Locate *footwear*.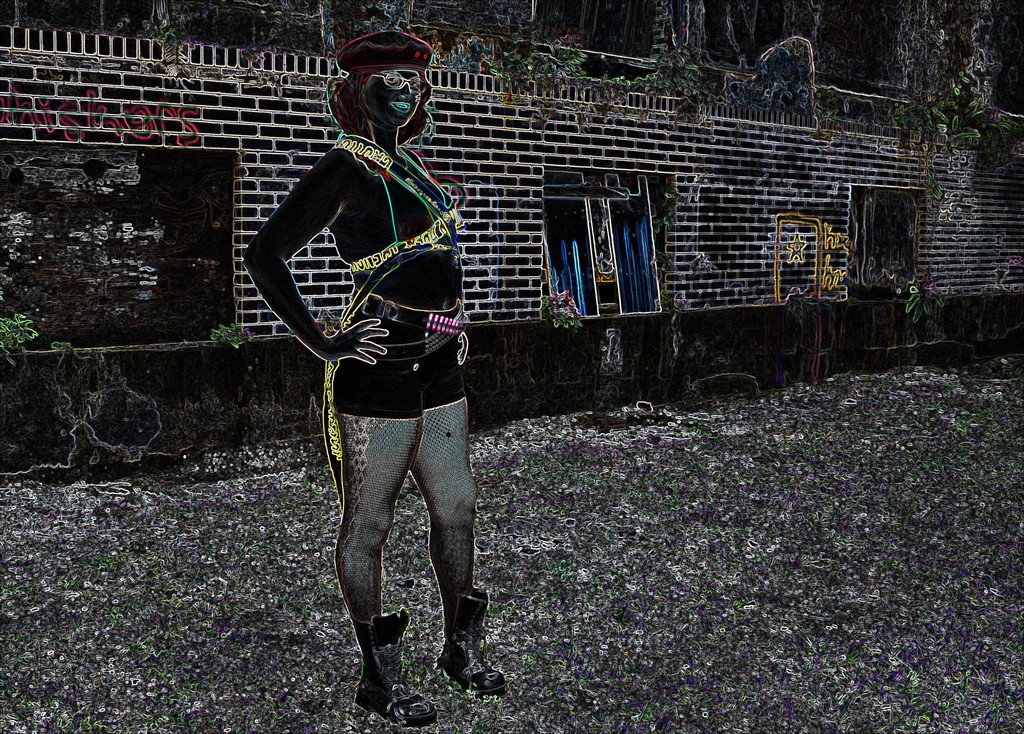
Bounding box: (left=430, top=623, right=495, bottom=706).
